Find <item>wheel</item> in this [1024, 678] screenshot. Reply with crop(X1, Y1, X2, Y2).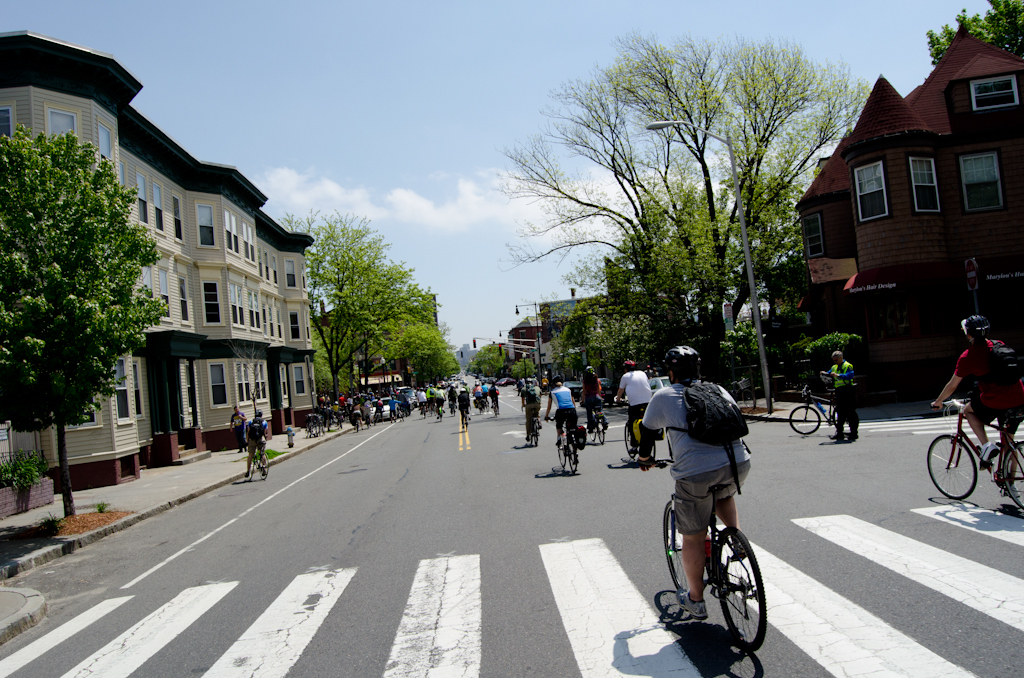
crop(451, 405, 453, 414).
